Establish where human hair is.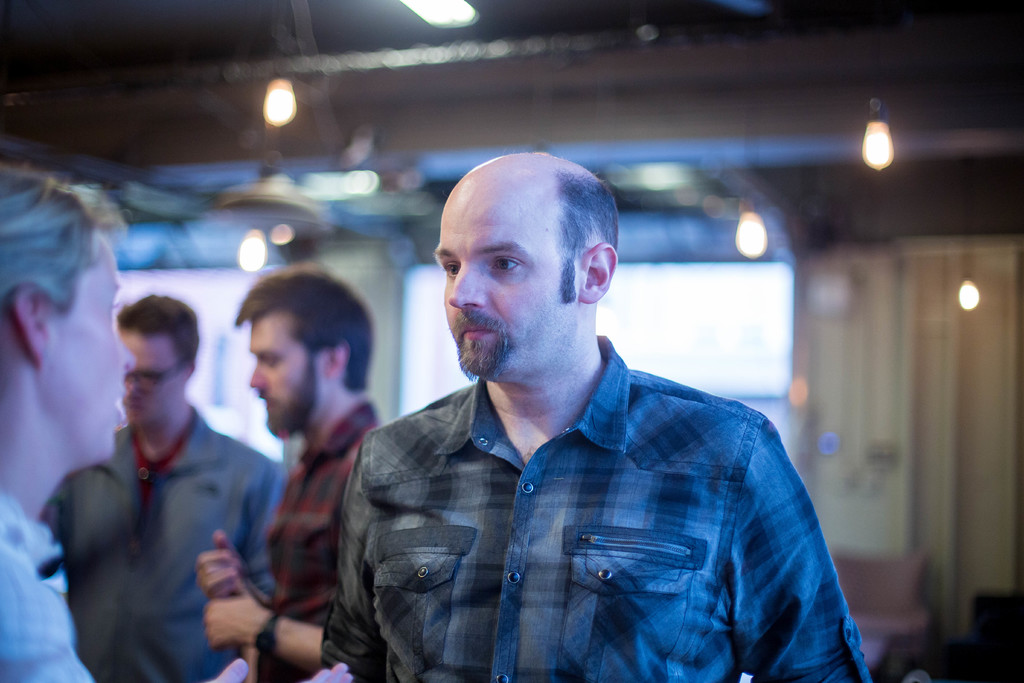
Established at left=111, top=292, right=198, bottom=373.
